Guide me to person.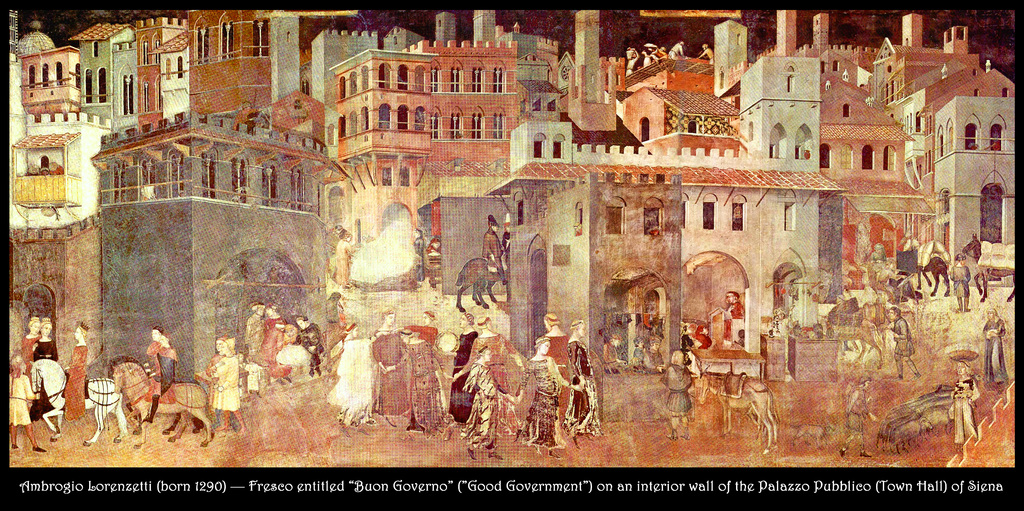
Guidance: 212/338/247/434.
